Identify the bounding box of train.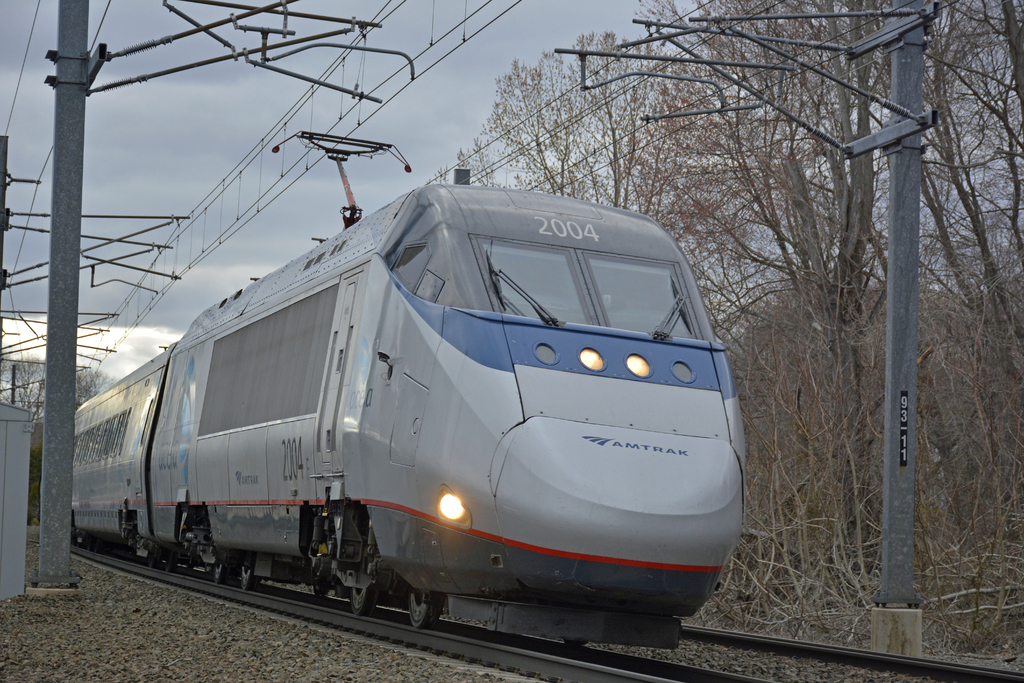
[x1=72, y1=128, x2=749, y2=646].
